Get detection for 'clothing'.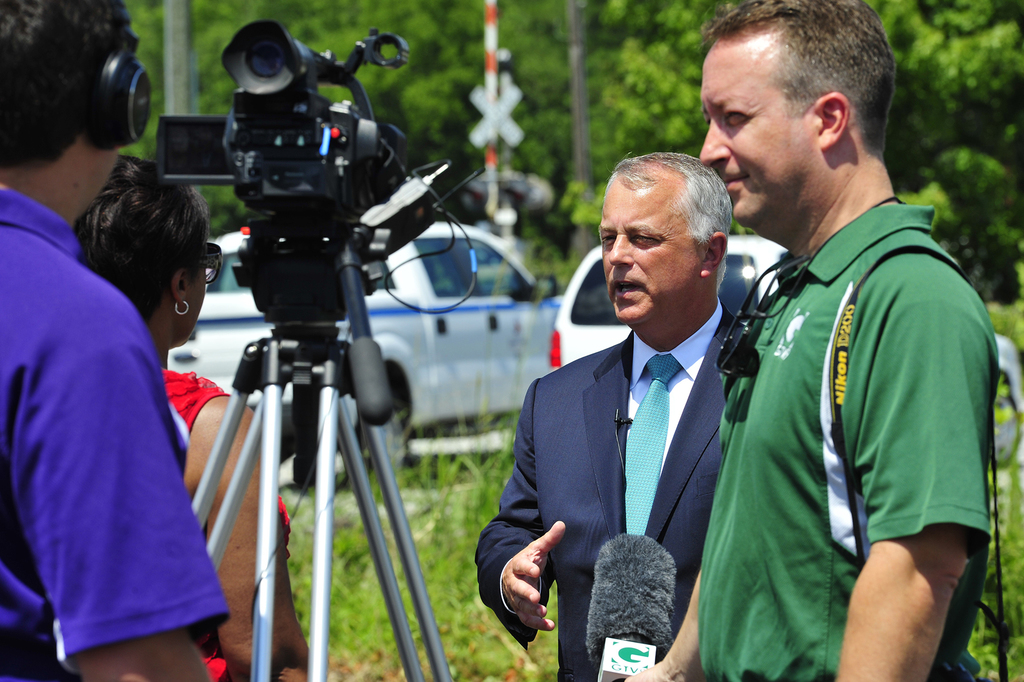
Detection: <bbox>164, 369, 290, 681</bbox>.
